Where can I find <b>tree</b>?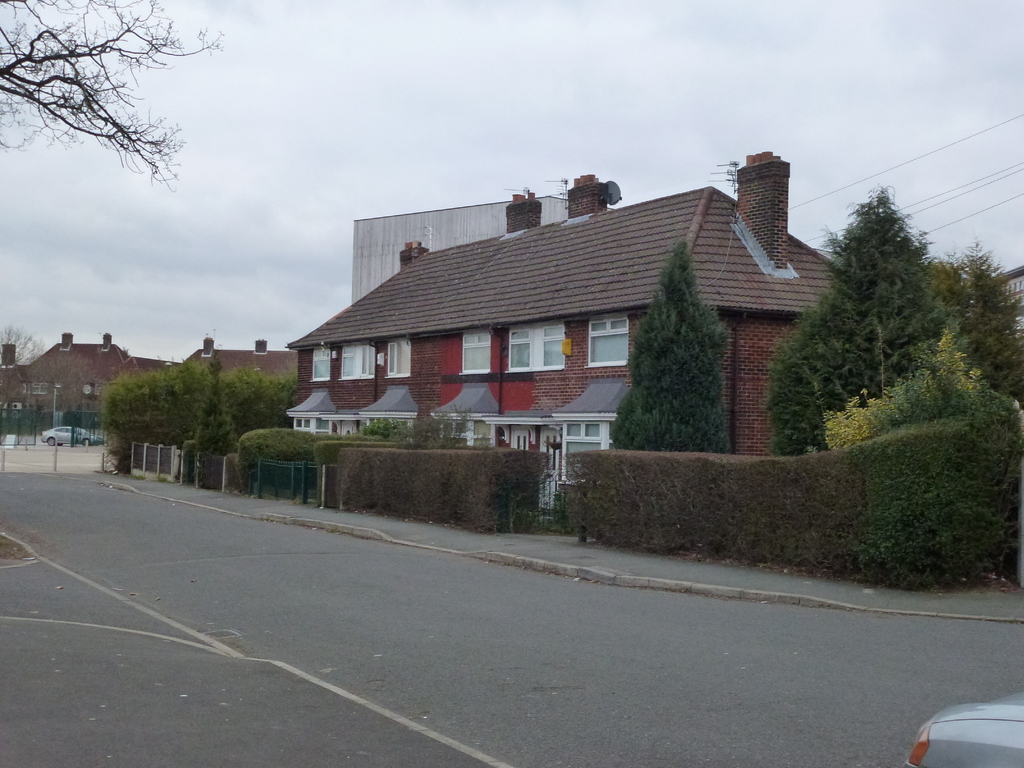
You can find it at bbox=(0, 0, 223, 193).
